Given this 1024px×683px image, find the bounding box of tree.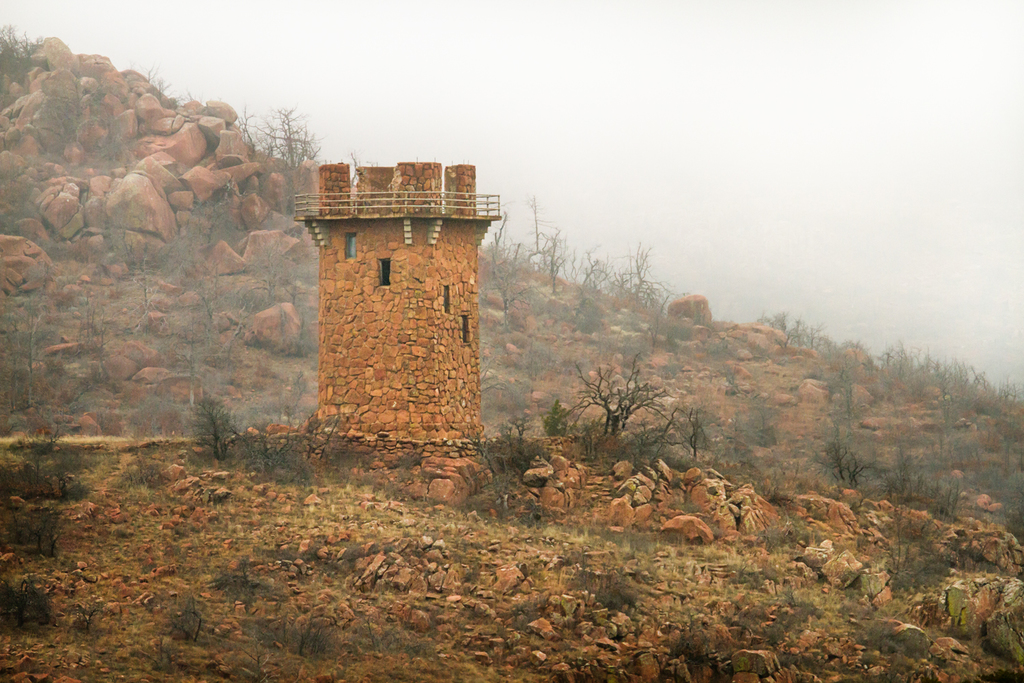
808 436 848 484.
